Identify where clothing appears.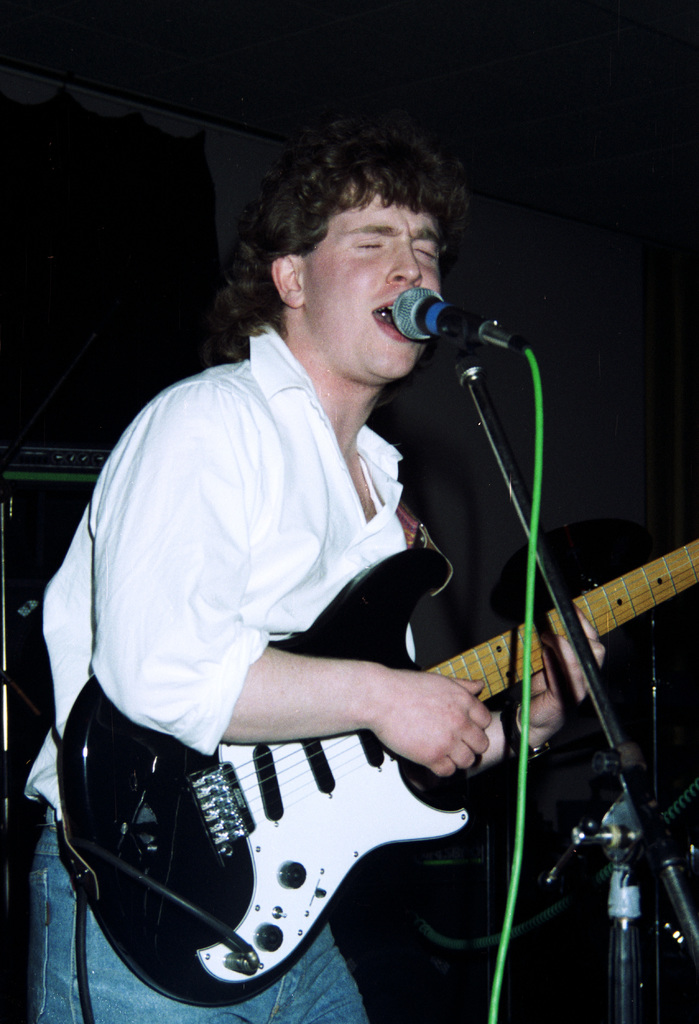
Appears at Rect(26, 319, 399, 1023).
